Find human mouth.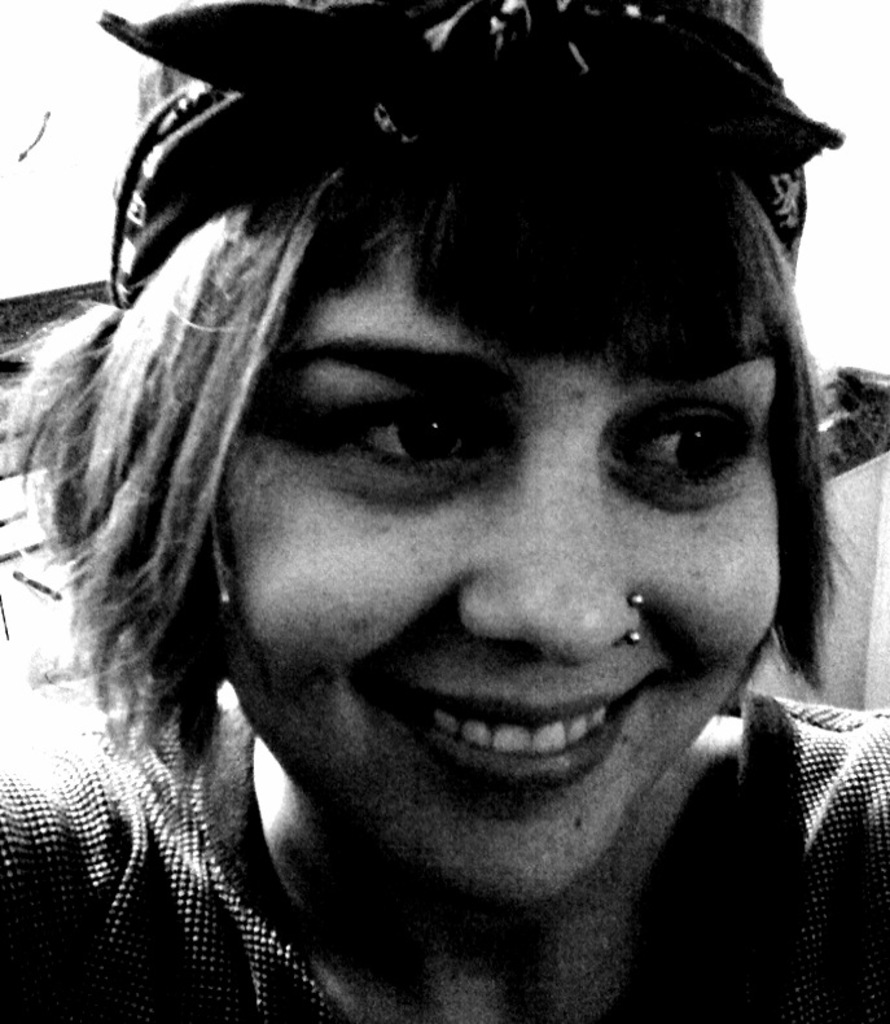
[left=394, top=692, right=643, bottom=776].
